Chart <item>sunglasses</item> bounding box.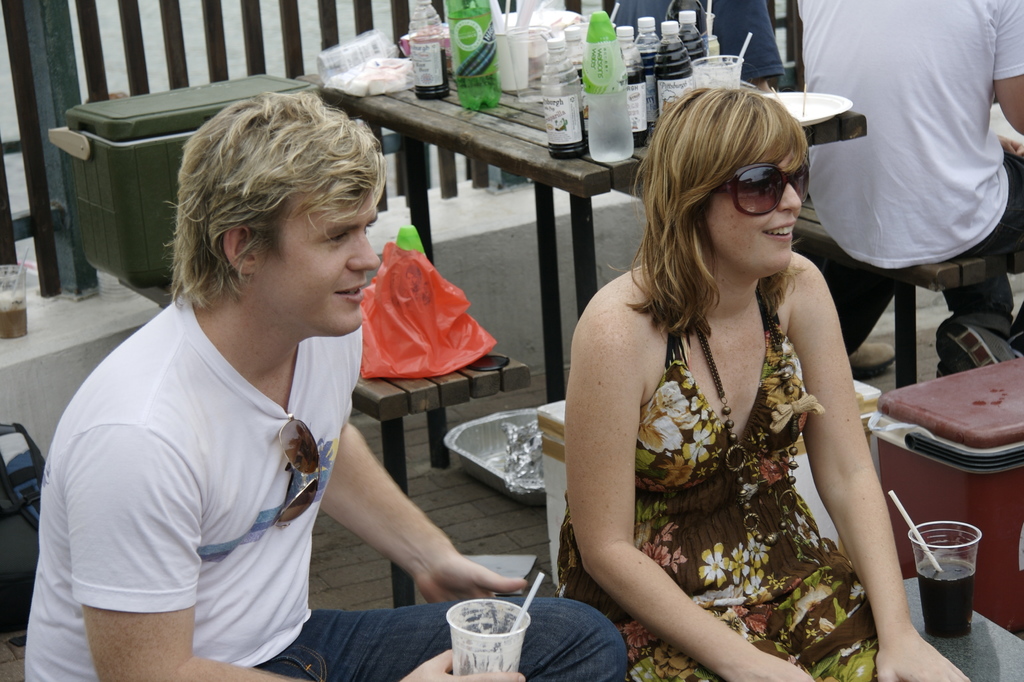
Charted: select_region(715, 164, 812, 220).
